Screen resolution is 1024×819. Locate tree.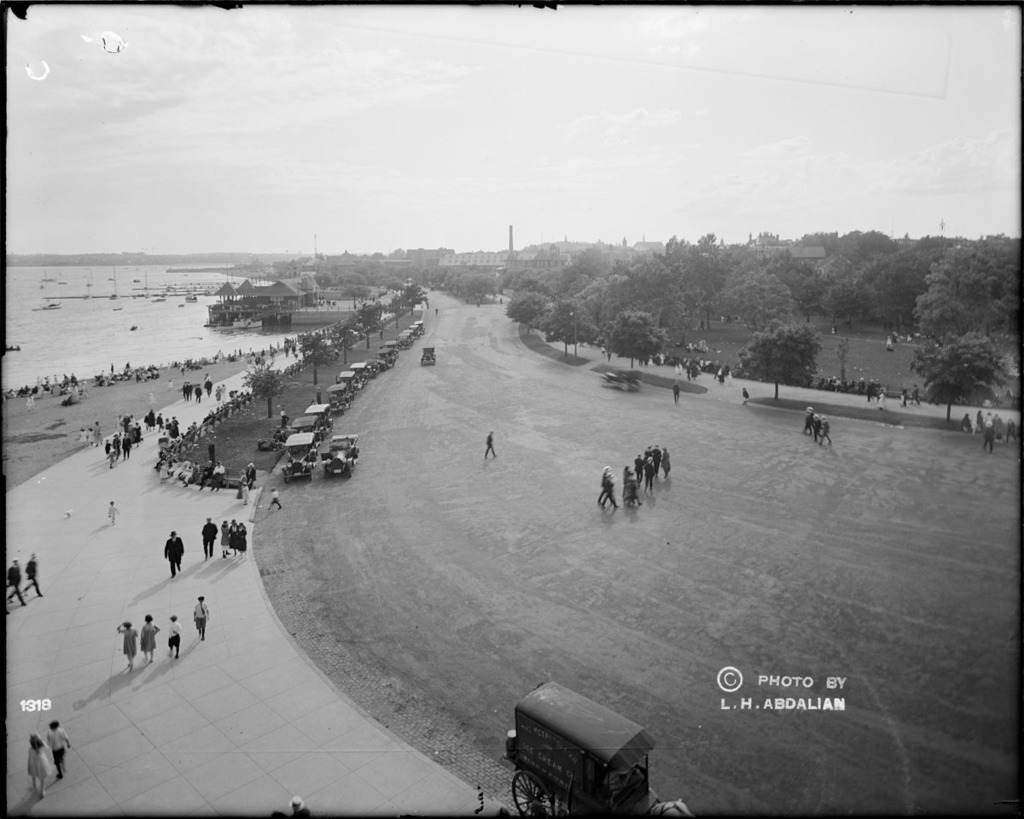
{"x1": 398, "y1": 275, "x2": 424, "y2": 318}.
